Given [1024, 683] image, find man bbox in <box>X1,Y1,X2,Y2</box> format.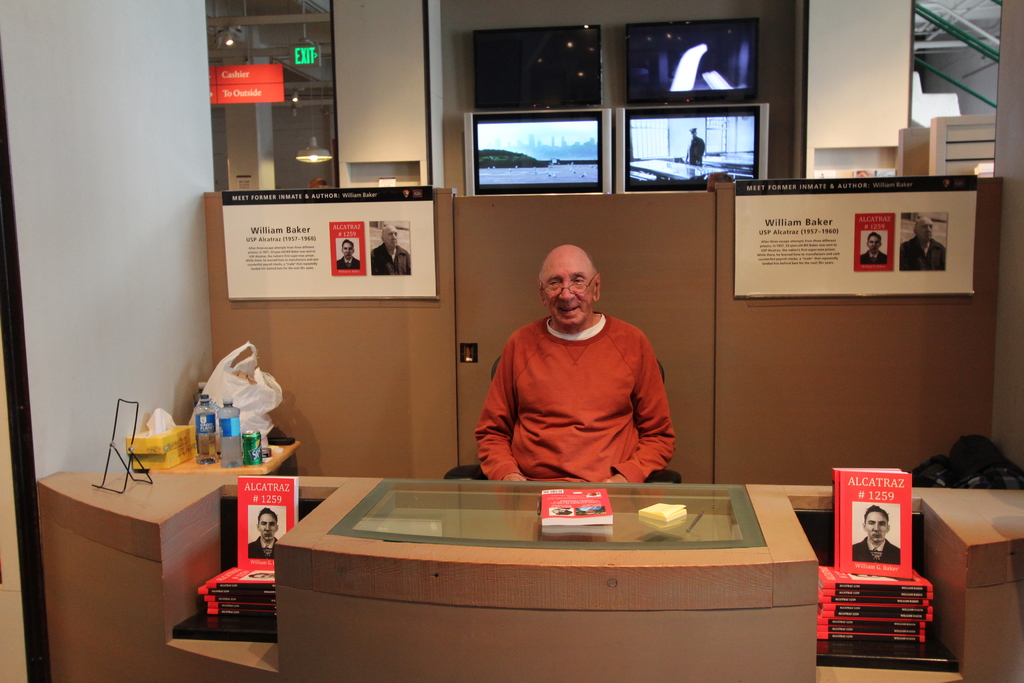
<box>860,233,894,262</box>.
